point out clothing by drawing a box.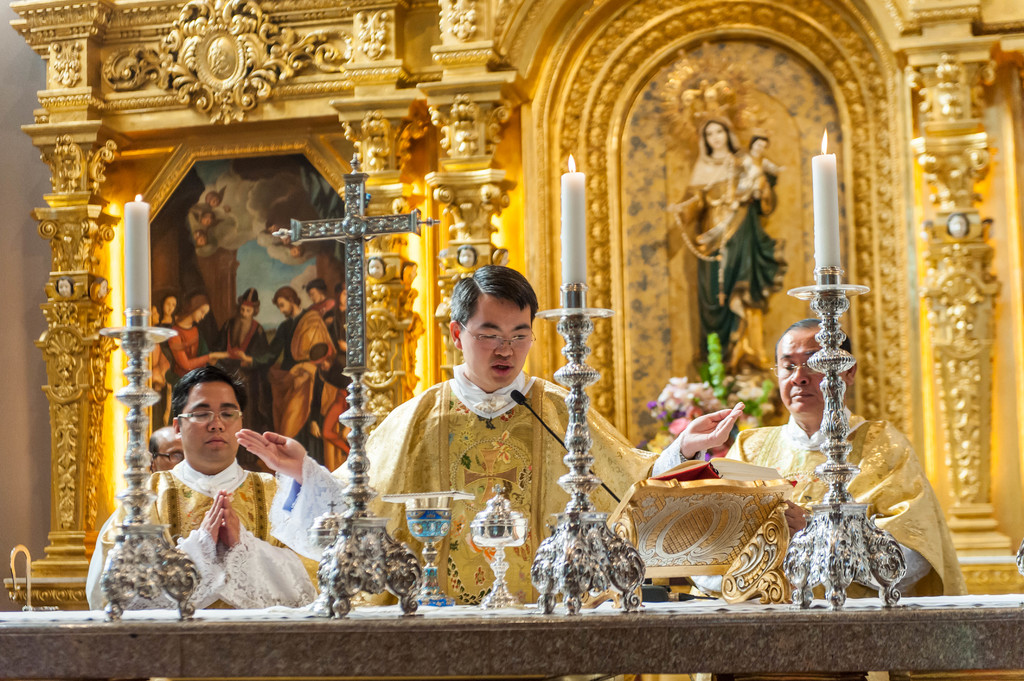
Rect(152, 343, 175, 429).
